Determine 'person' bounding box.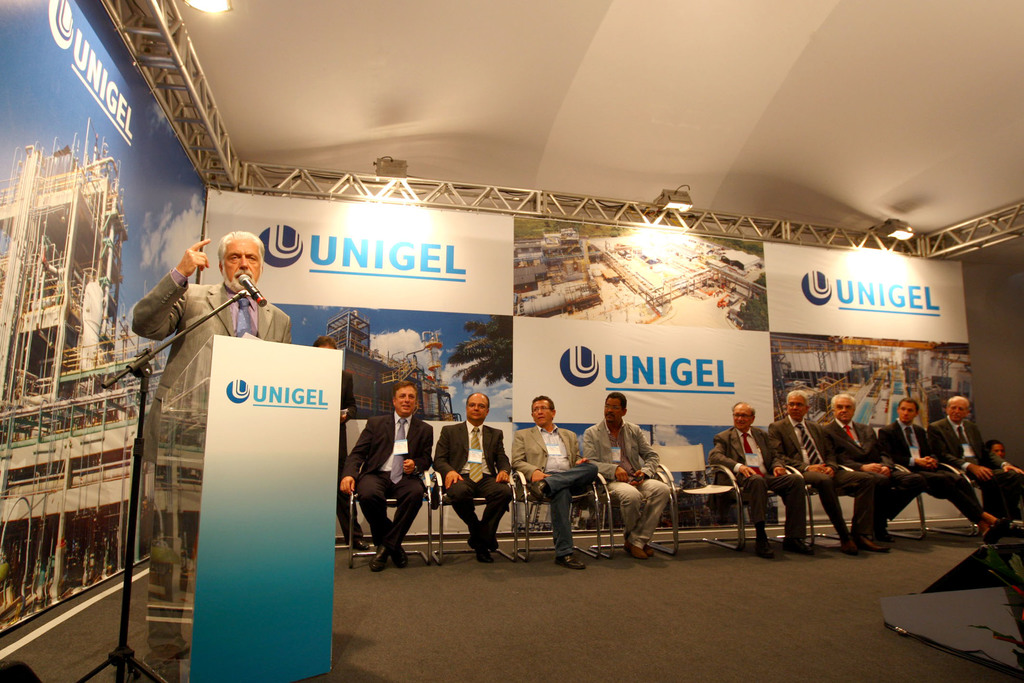
Determined: crop(929, 391, 1011, 517).
